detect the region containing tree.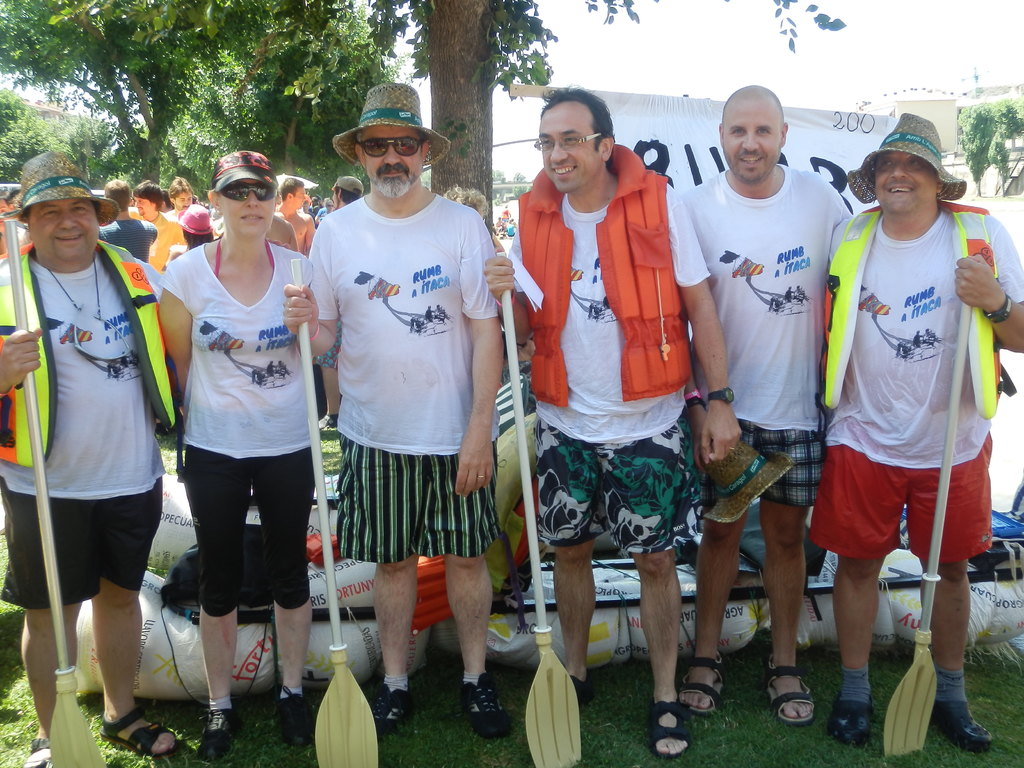
{"x1": 266, "y1": 0, "x2": 445, "y2": 204}.
